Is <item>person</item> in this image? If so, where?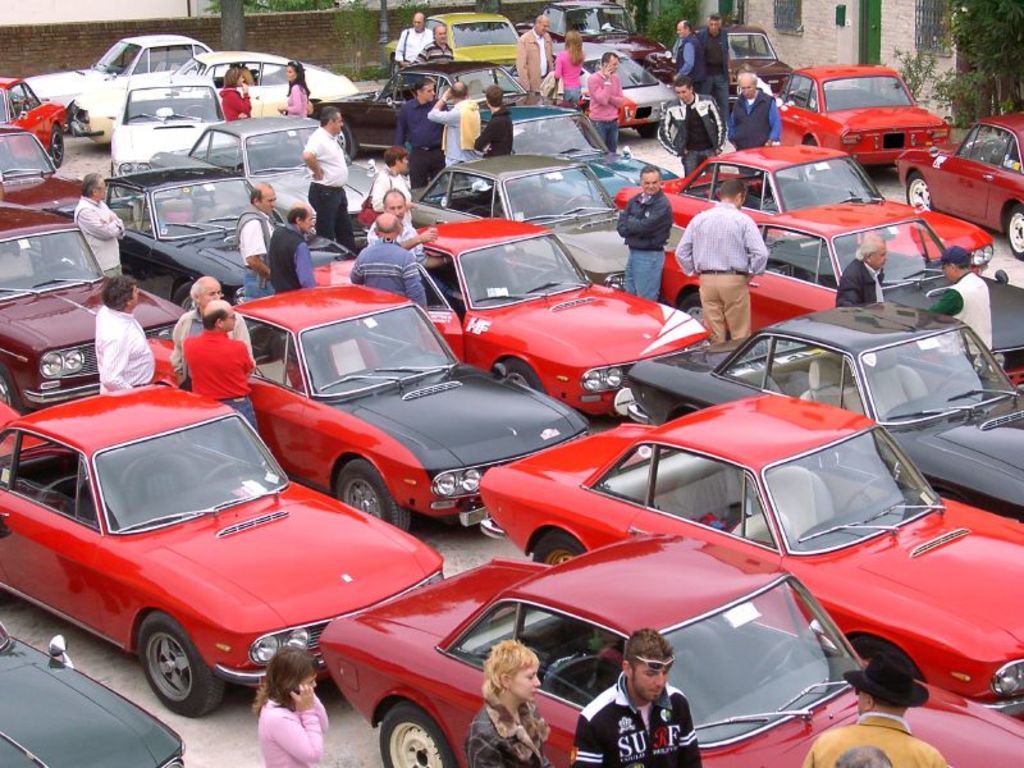
Yes, at box(669, 13, 699, 97).
